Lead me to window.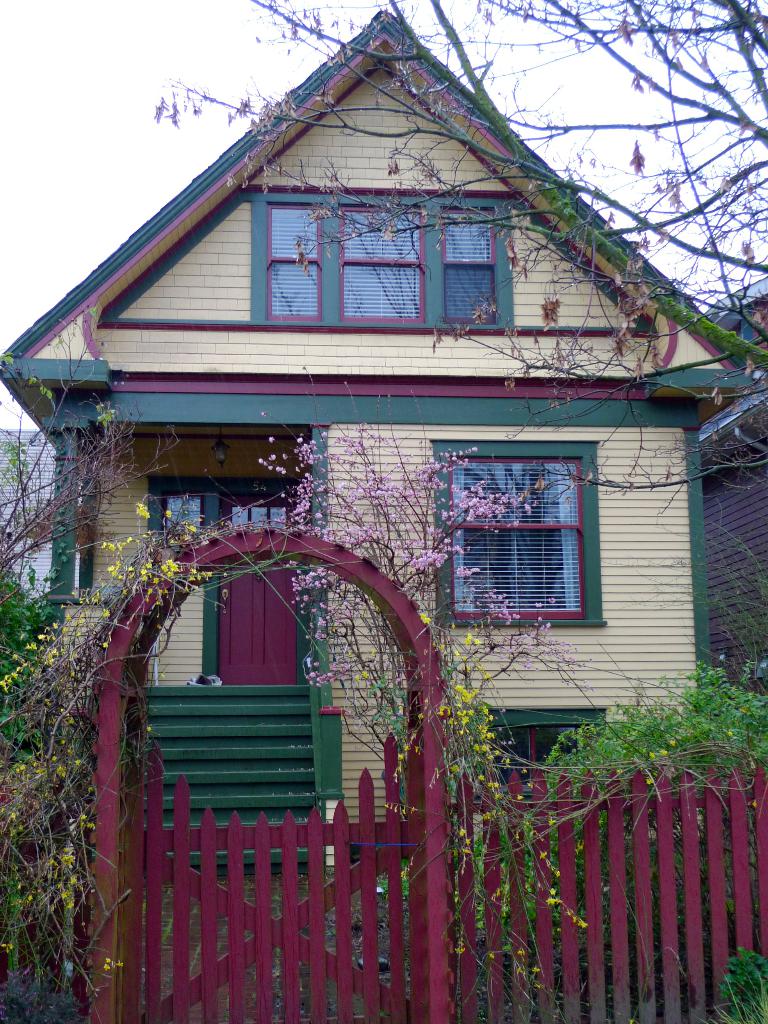
Lead to BBox(453, 429, 607, 630).
